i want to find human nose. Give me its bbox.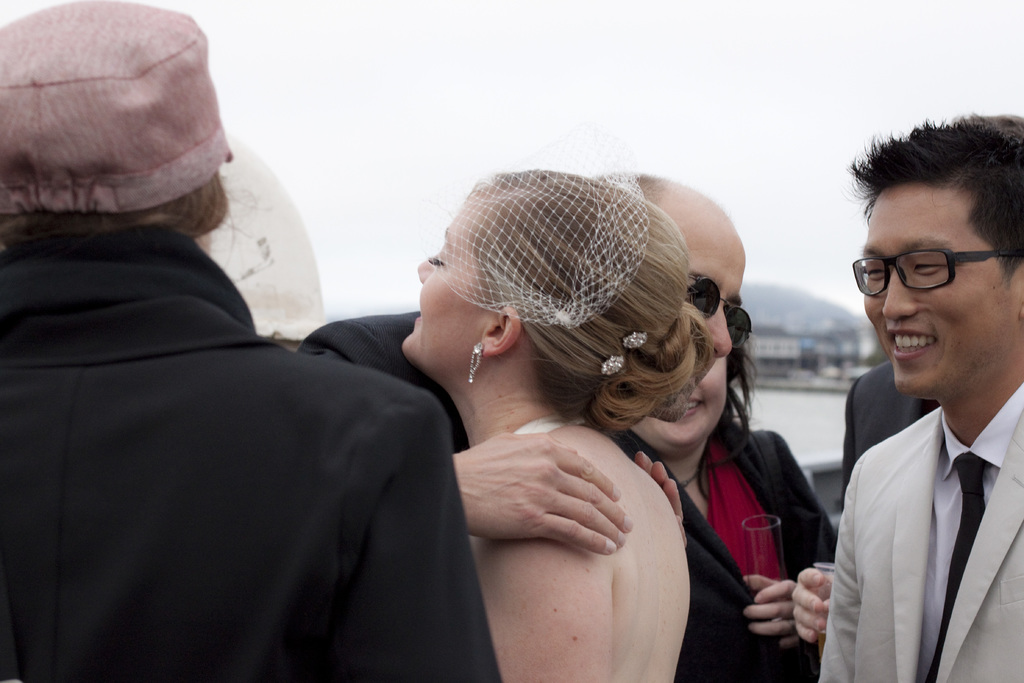
879/268/917/323.
